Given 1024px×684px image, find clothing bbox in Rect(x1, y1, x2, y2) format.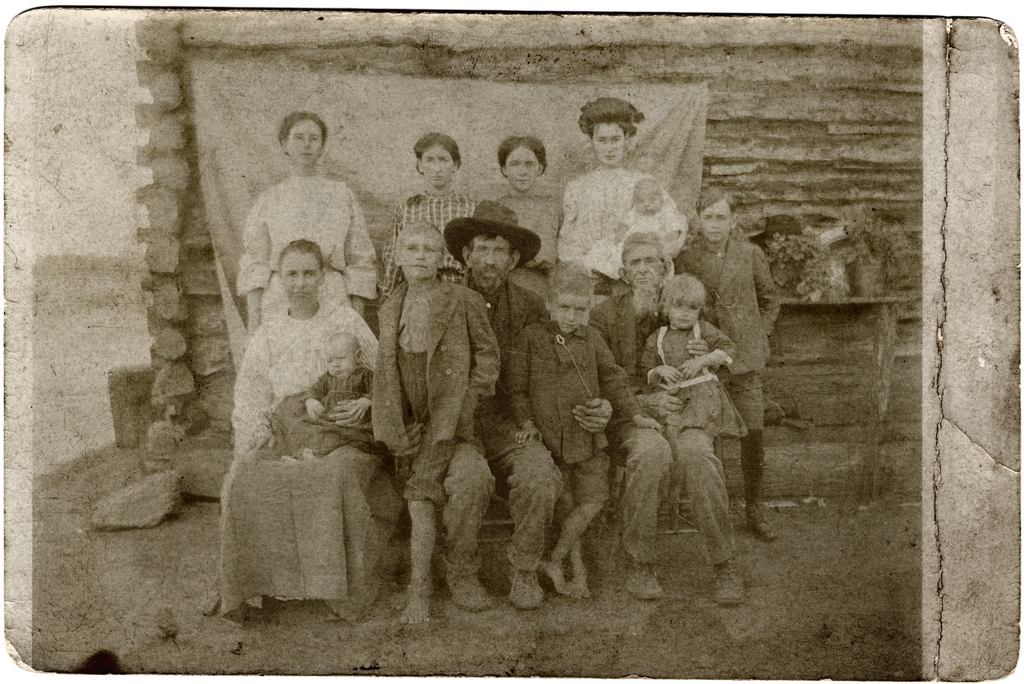
Rect(208, 305, 424, 610).
